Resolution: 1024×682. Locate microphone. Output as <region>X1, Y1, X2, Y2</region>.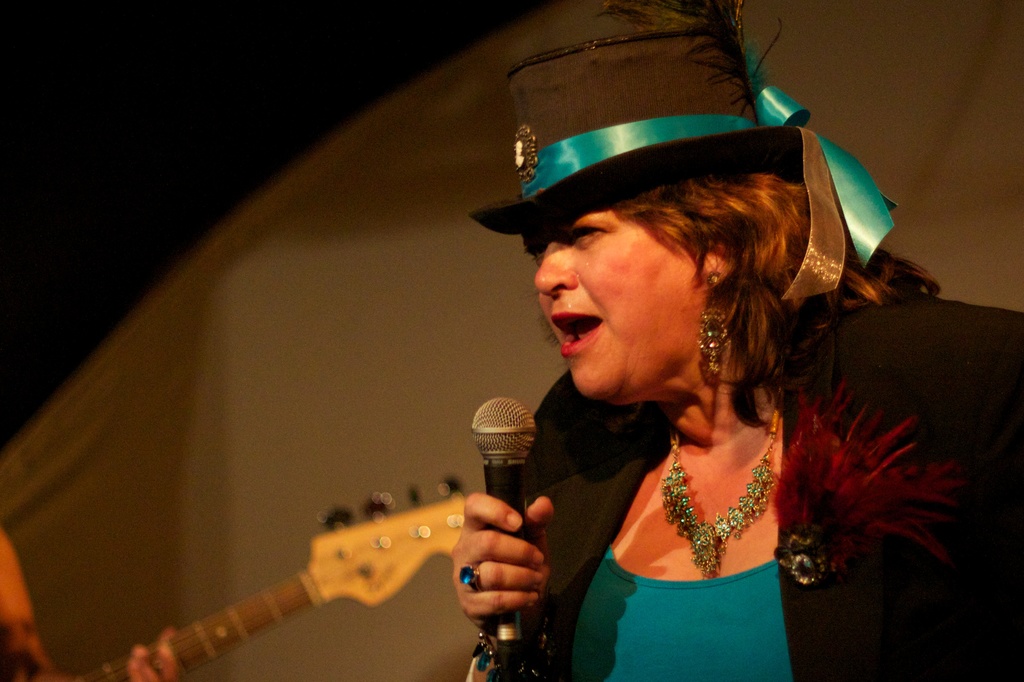
<region>468, 396, 538, 646</region>.
